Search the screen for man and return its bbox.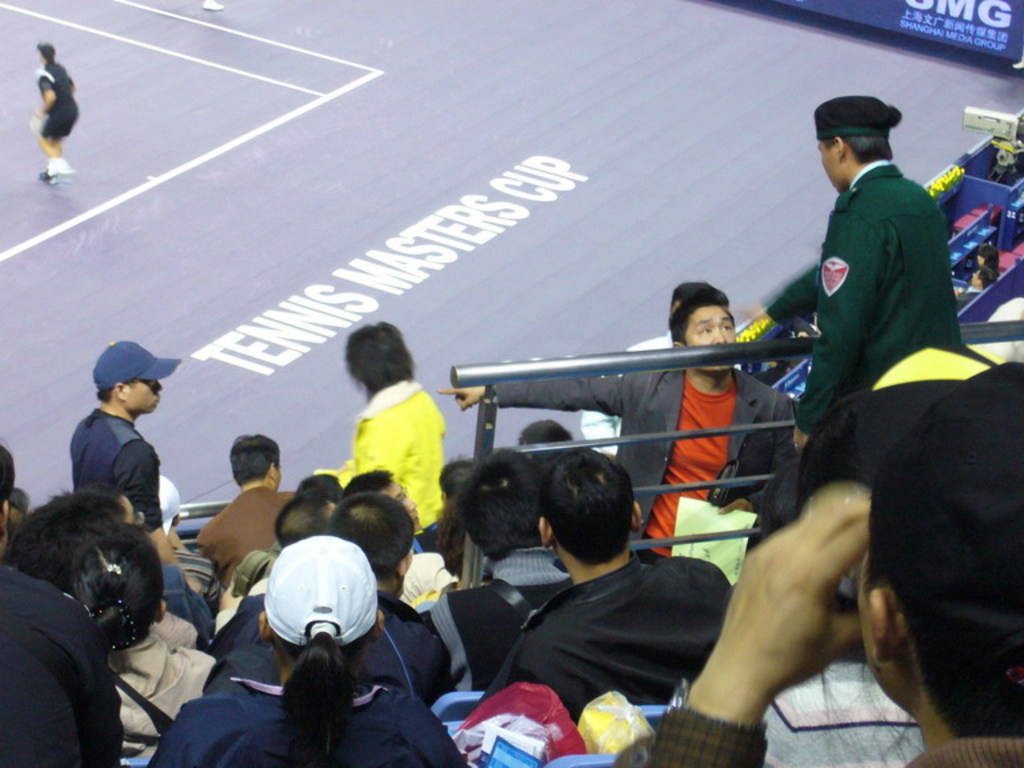
Found: Rect(427, 447, 571, 697).
